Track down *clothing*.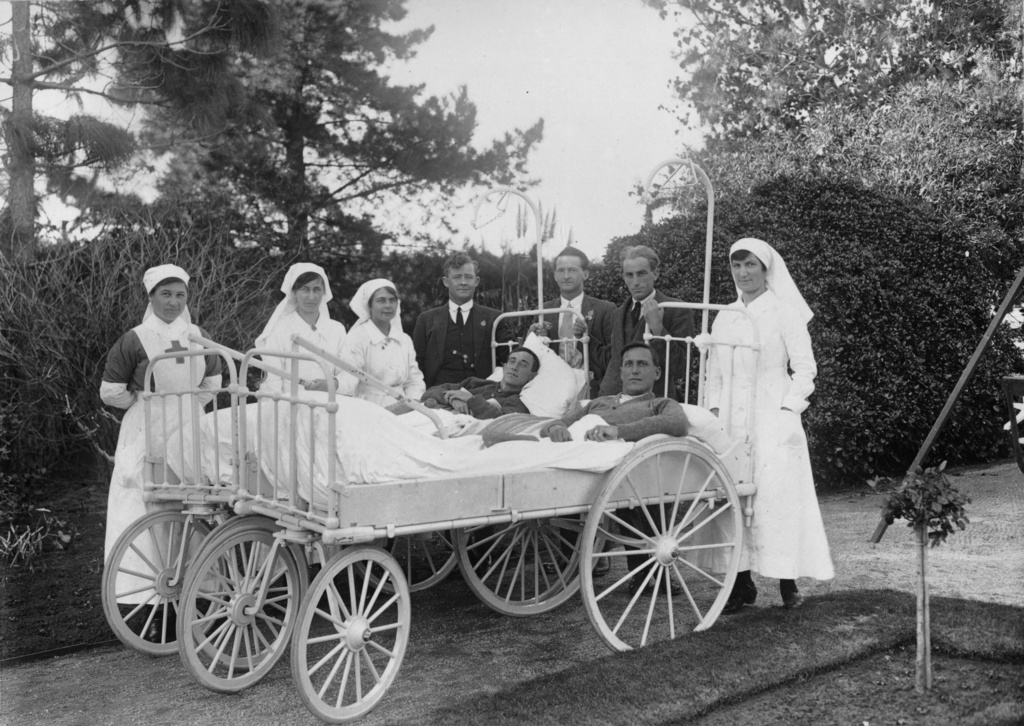
Tracked to 342,314,420,408.
